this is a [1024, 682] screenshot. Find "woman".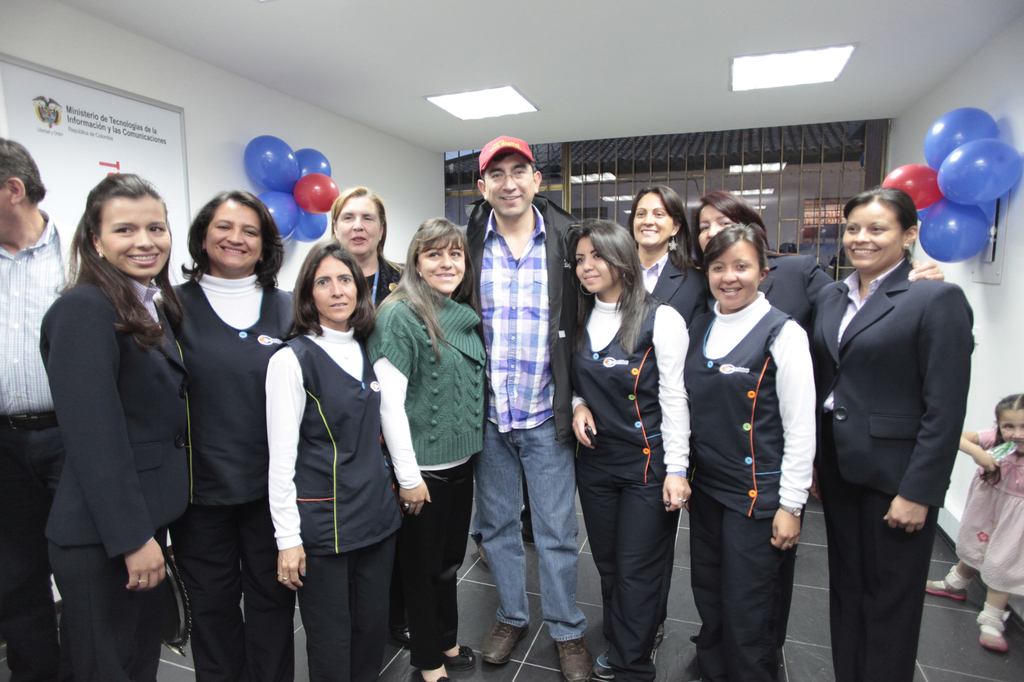
Bounding box: x1=42 y1=171 x2=189 y2=681.
